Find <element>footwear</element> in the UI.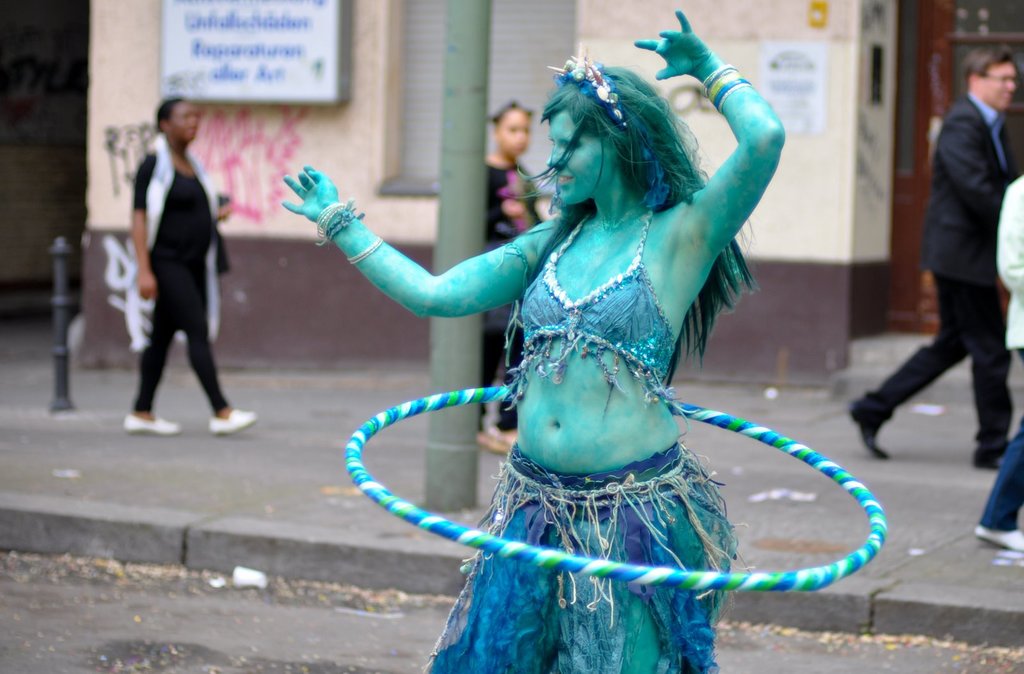
UI element at [972, 428, 1018, 470].
